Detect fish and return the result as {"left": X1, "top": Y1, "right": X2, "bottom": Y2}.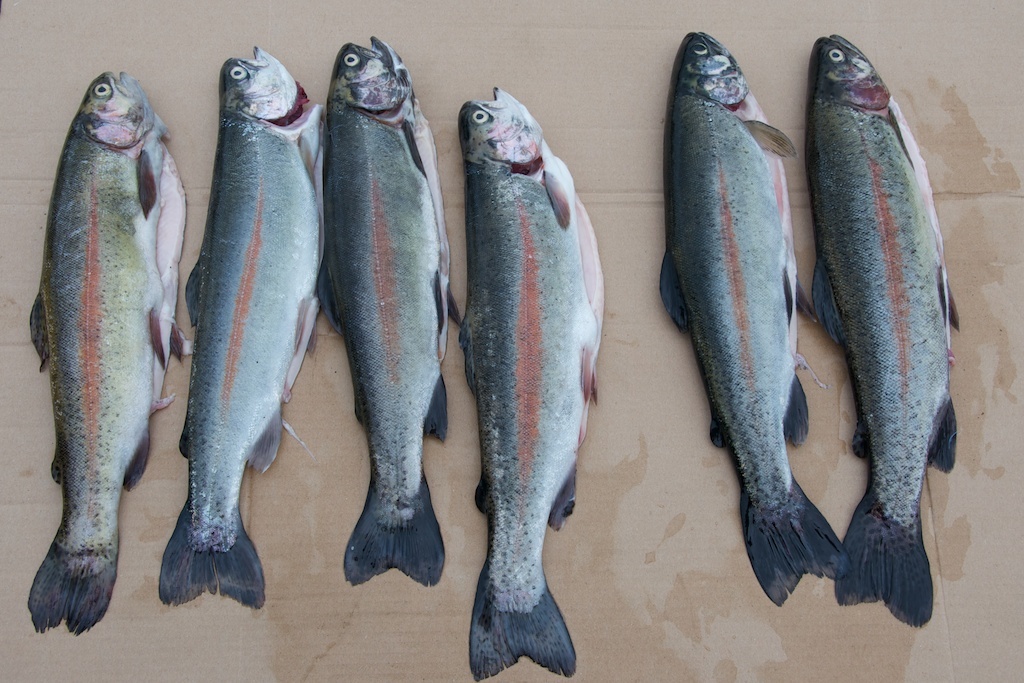
{"left": 464, "top": 86, "right": 610, "bottom": 681}.
